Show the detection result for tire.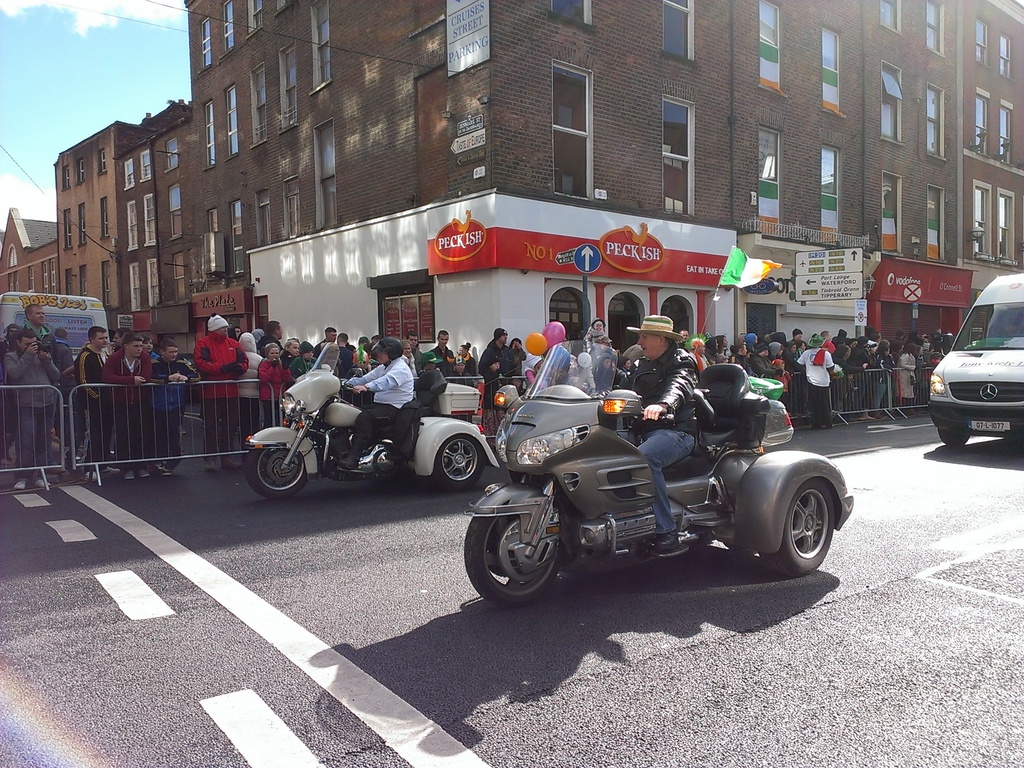
Rect(938, 428, 970, 447).
